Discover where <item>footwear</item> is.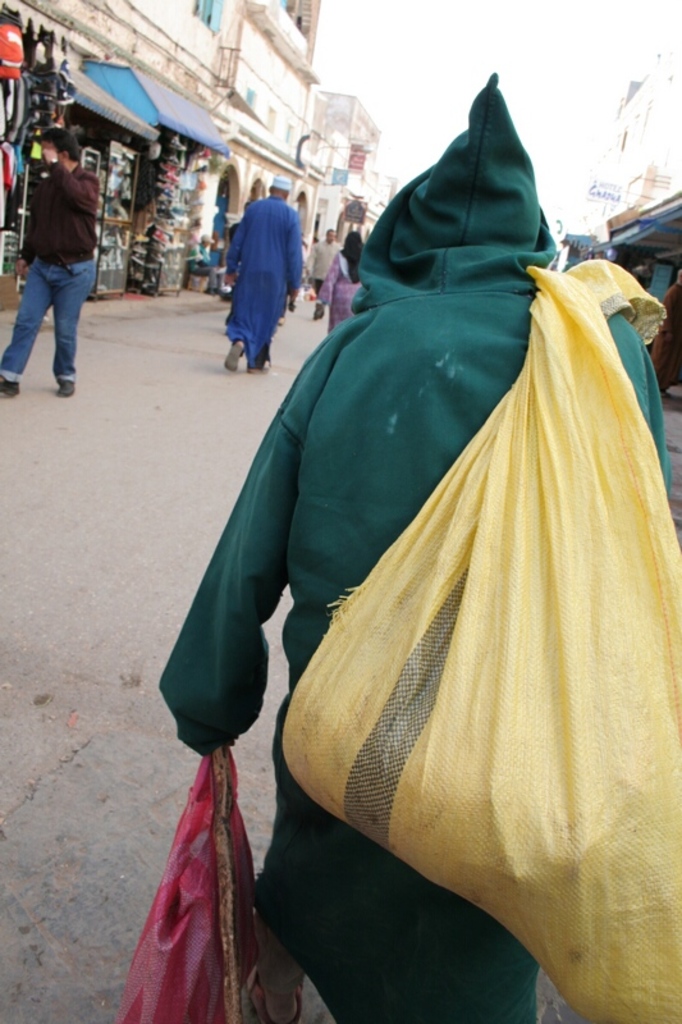
Discovered at 0/376/19/398.
